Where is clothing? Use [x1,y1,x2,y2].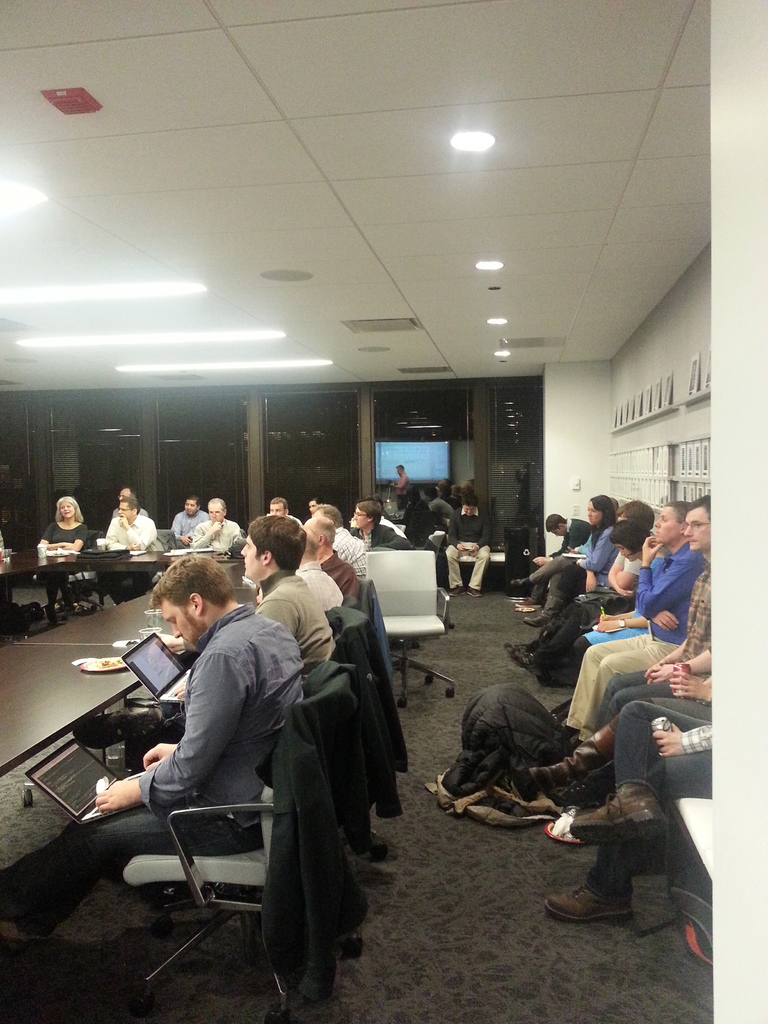
[571,557,659,662].
